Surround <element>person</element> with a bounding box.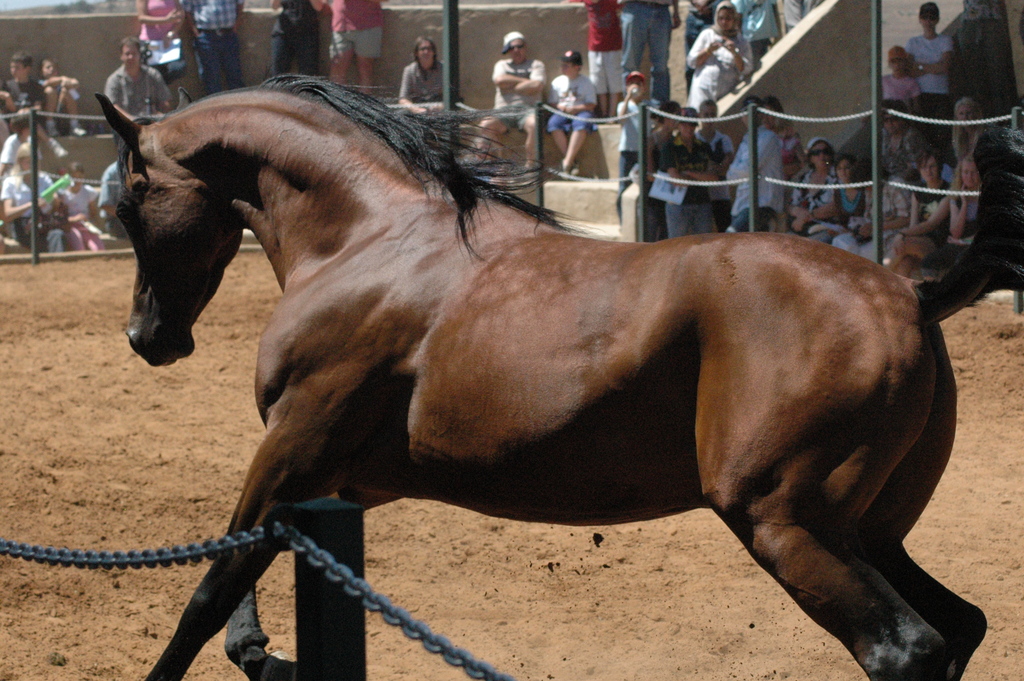
<bbox>390, 35, 445, 106</bbox>.
